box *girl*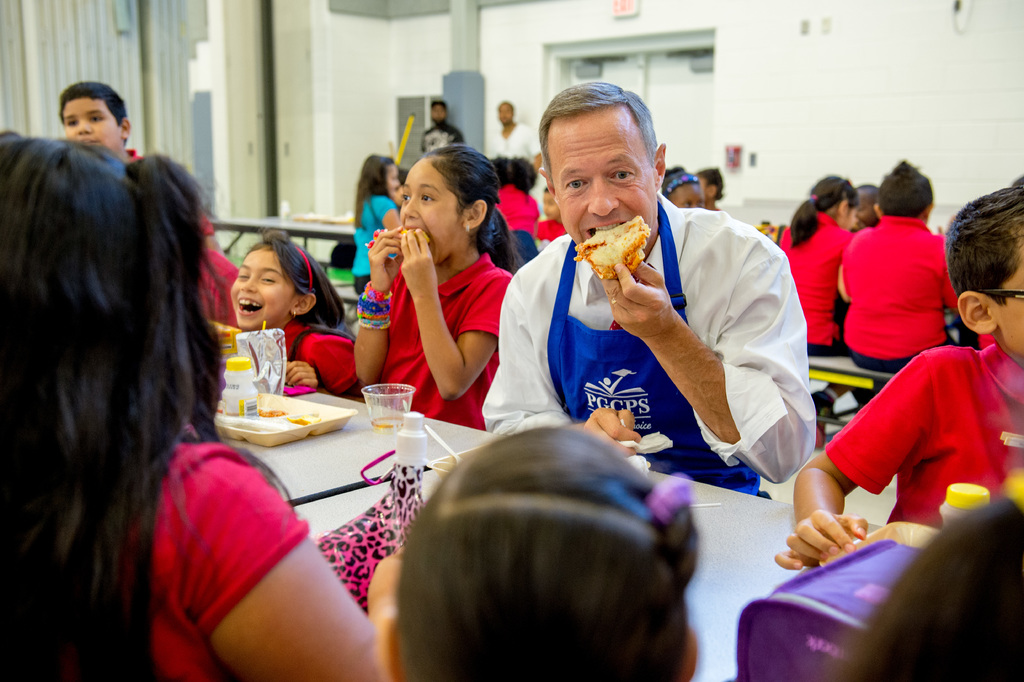
bbox=(367, 428, 693, 681)
